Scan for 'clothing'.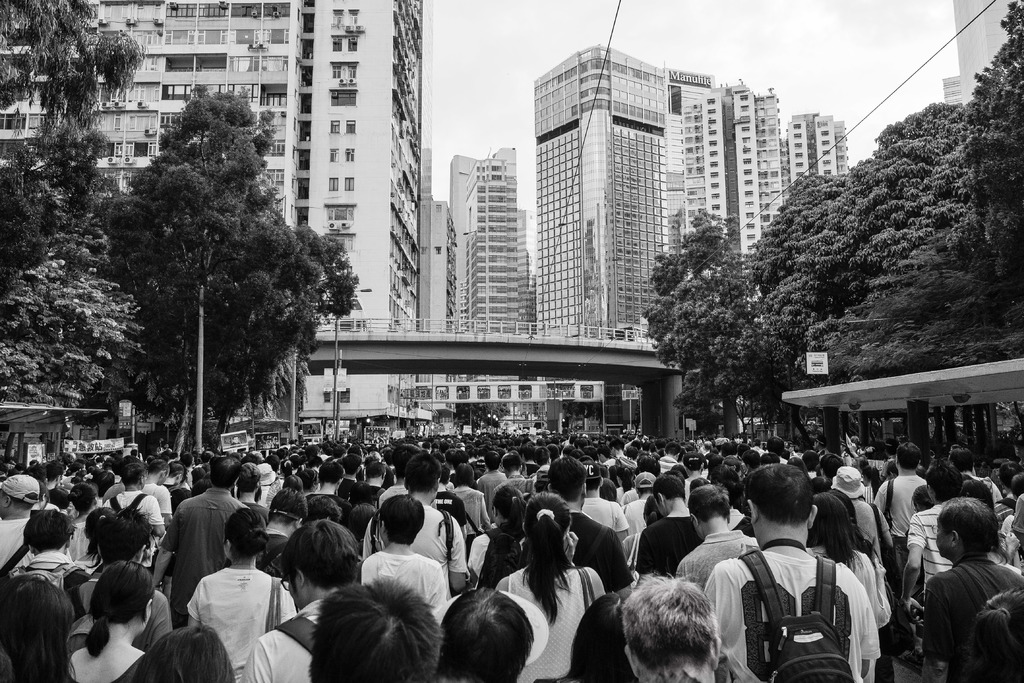
Scan result: [456, 534, 520, 589].
